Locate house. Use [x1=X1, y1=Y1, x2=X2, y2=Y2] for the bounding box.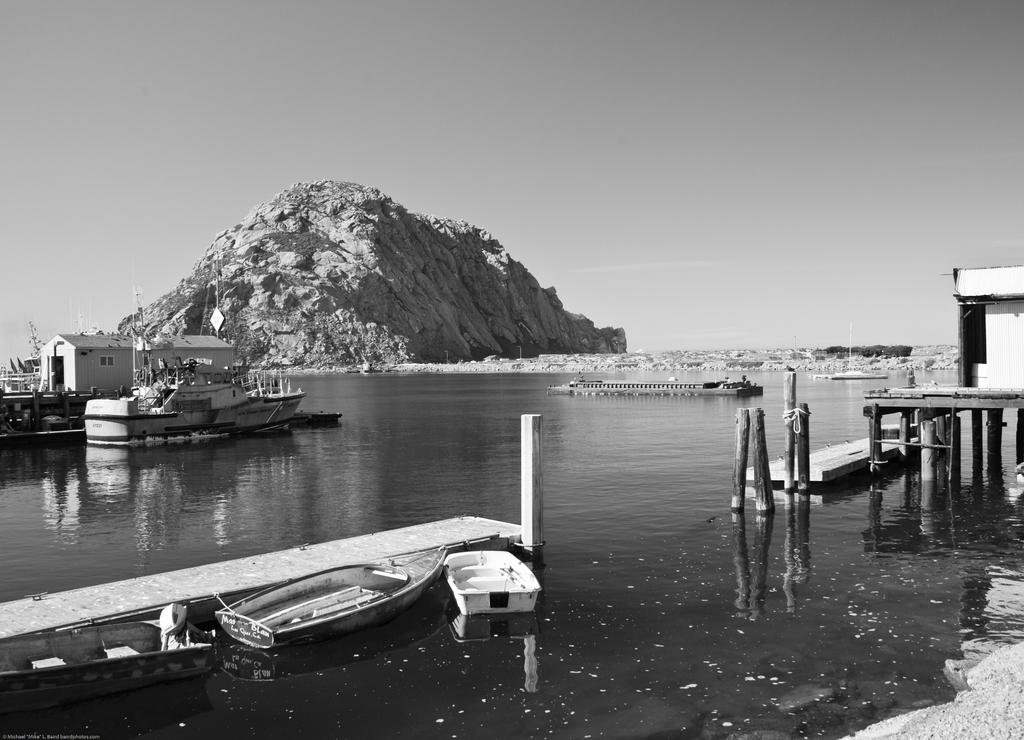
[x1=31, y1=327, x2=236, y2=396].
